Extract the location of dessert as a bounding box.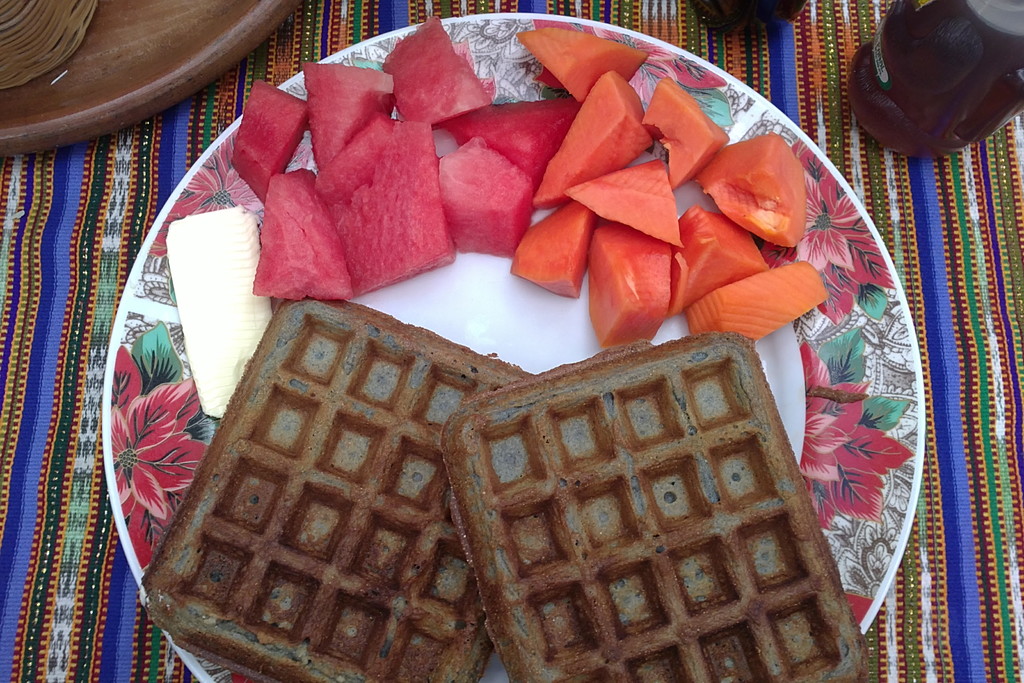
442/331/865/682.
